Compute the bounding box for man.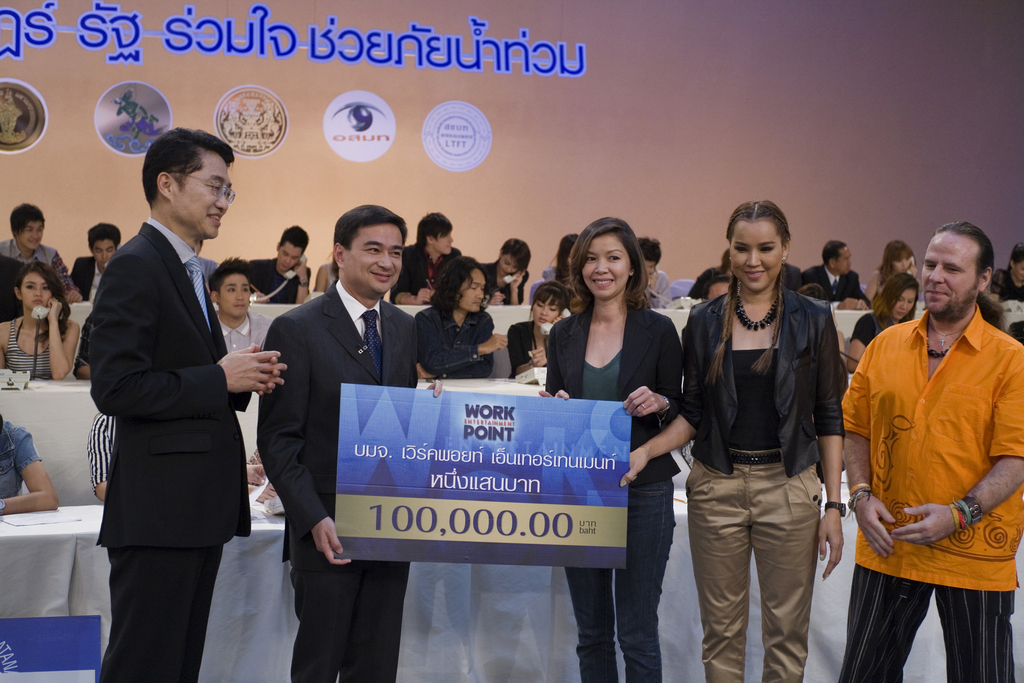
BBox(782, 263, 806, 292).
